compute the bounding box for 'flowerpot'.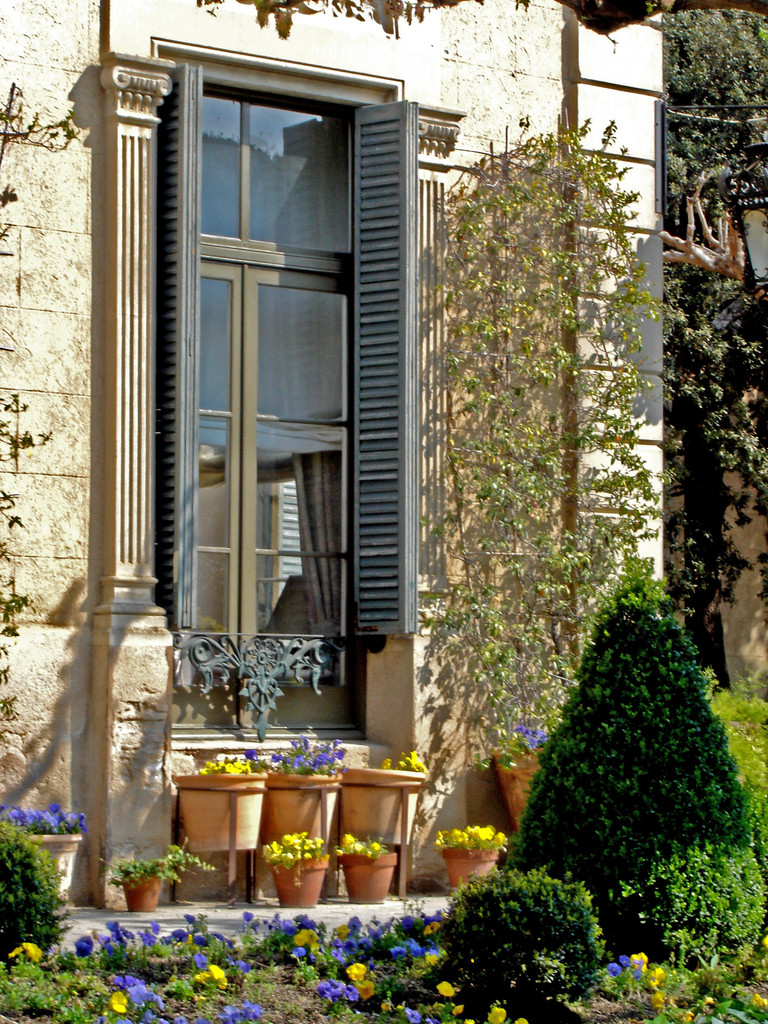
locate(113, 872, 165, 915).
